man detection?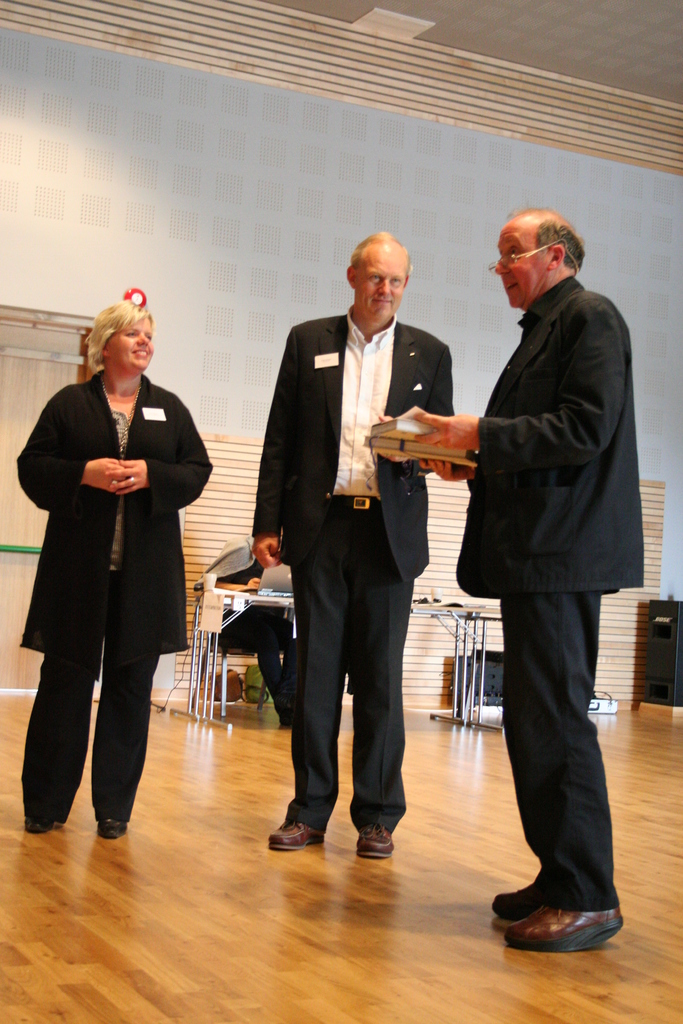
[x1=406, y1=193, x2=639, y2=957]
